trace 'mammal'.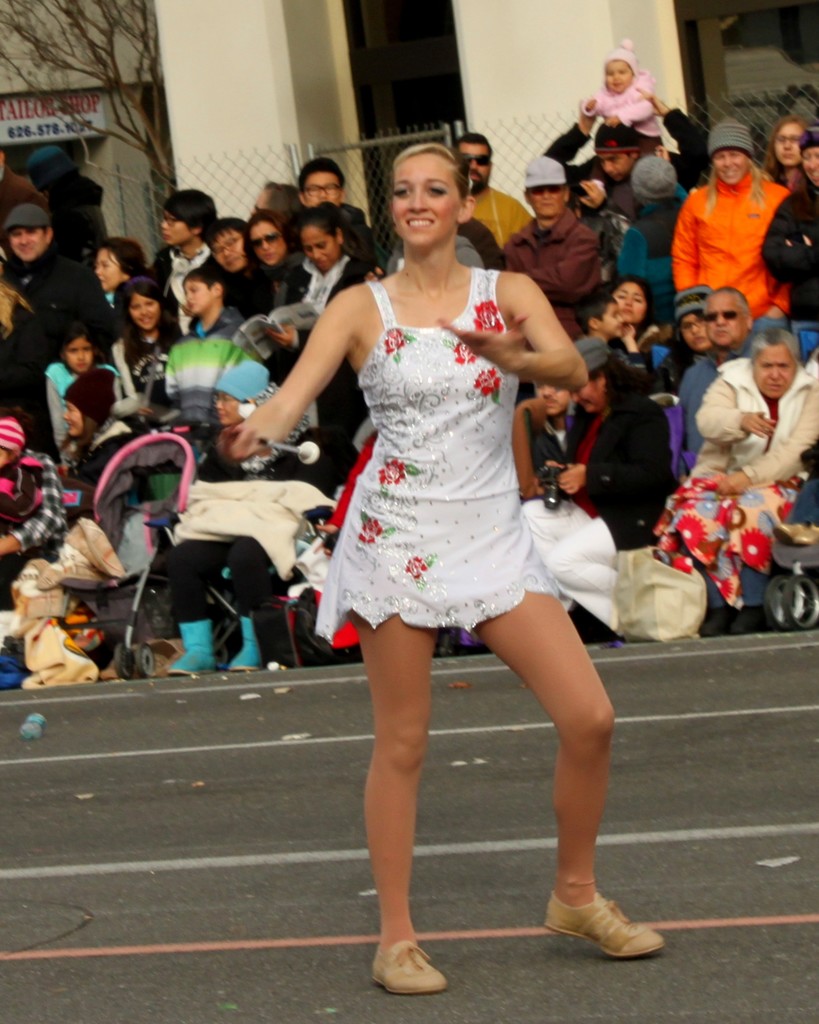
Traced to [217, 147, 663, 996].
